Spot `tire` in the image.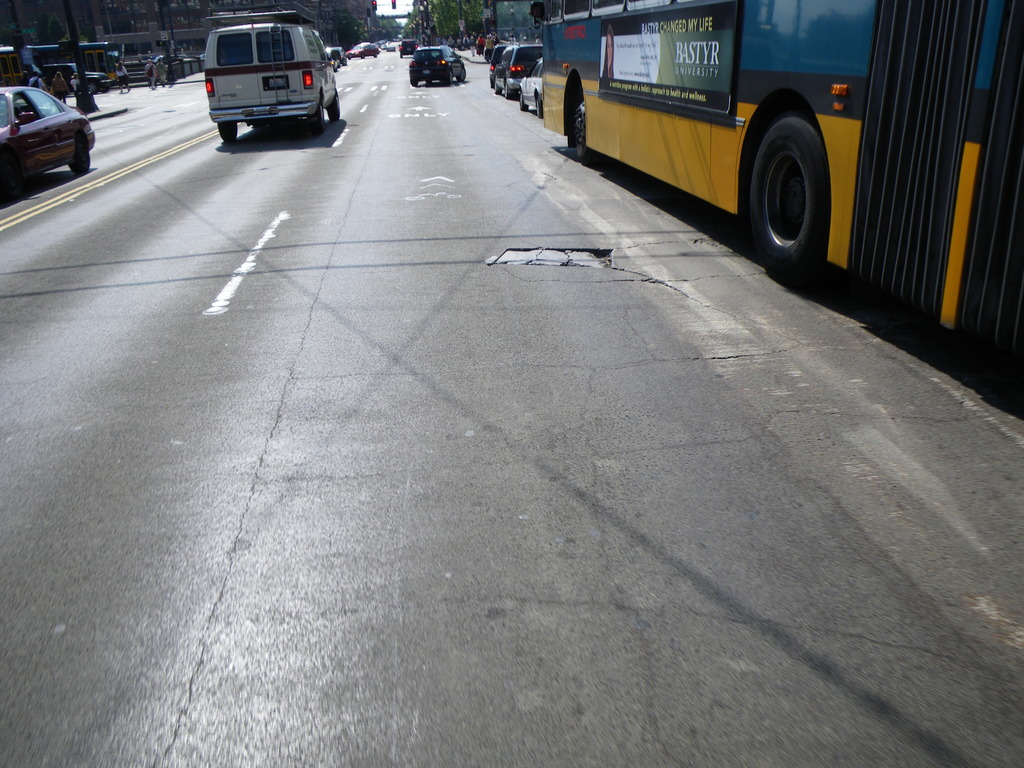
`tire` found at <region>536, 93, 541, 117</region>.
